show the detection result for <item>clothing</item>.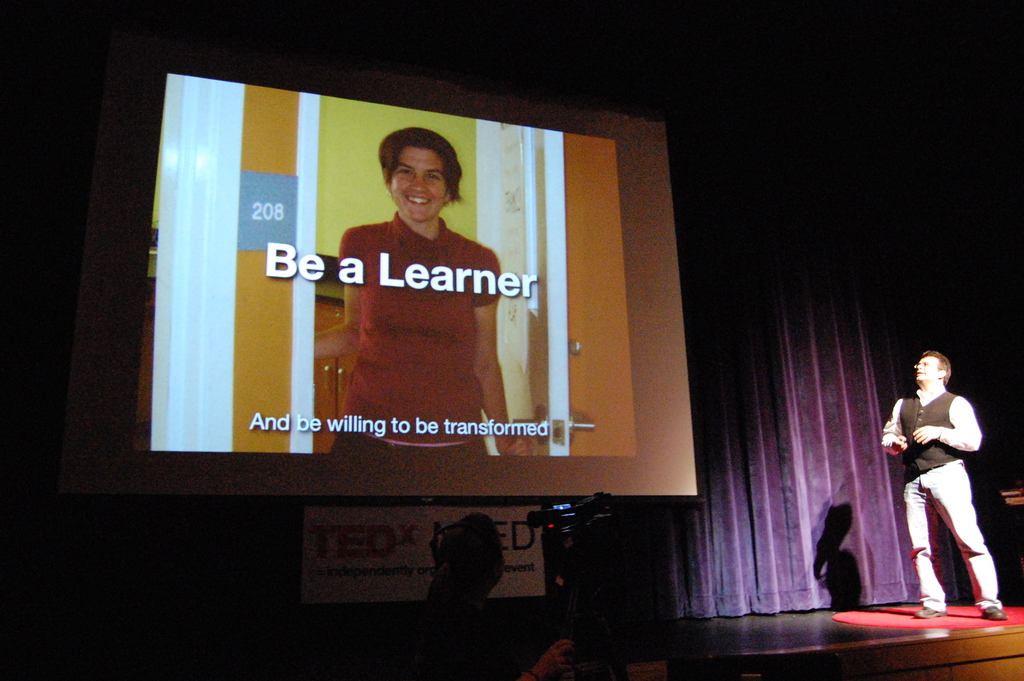
pyautogui.locateOnScreen(326, 214, 504, 457).
